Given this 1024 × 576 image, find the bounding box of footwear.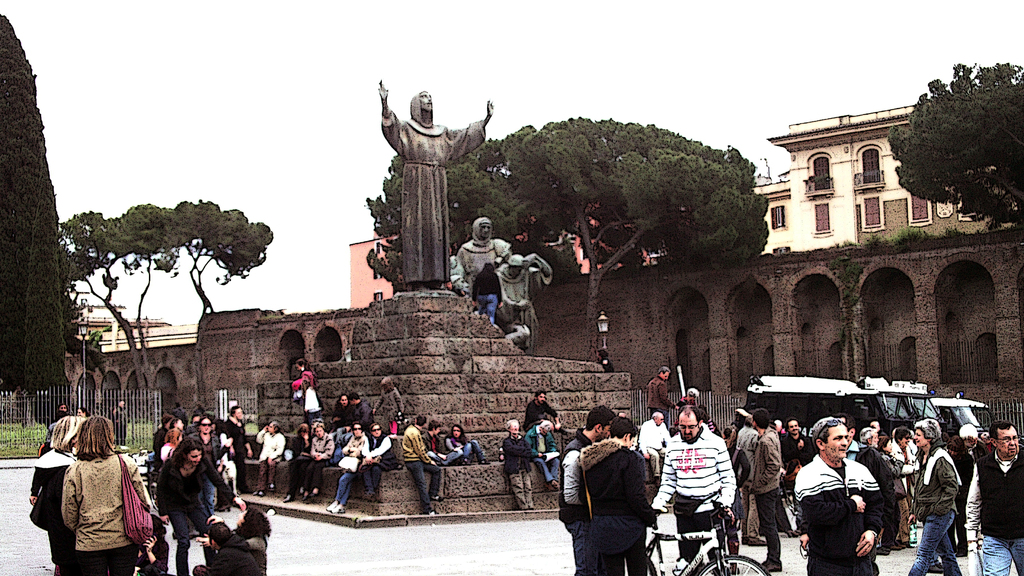
{"left": 250, "top": 485, "right": 267, "bottom": 497}.
